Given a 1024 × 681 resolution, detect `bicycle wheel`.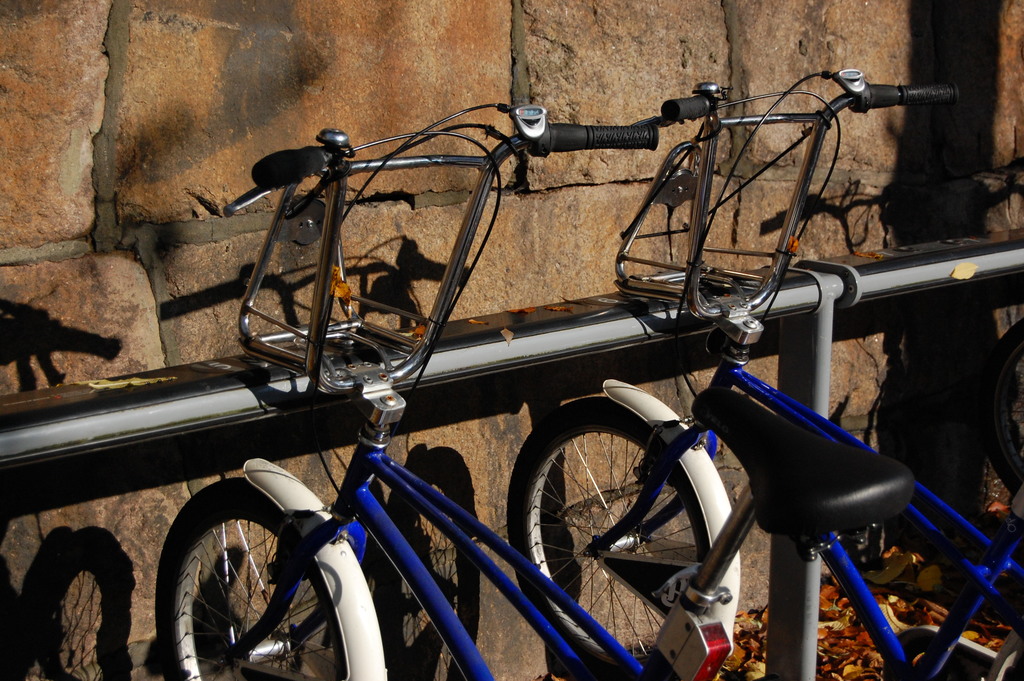
[left=511, top=388, right=748, bottom=664].
